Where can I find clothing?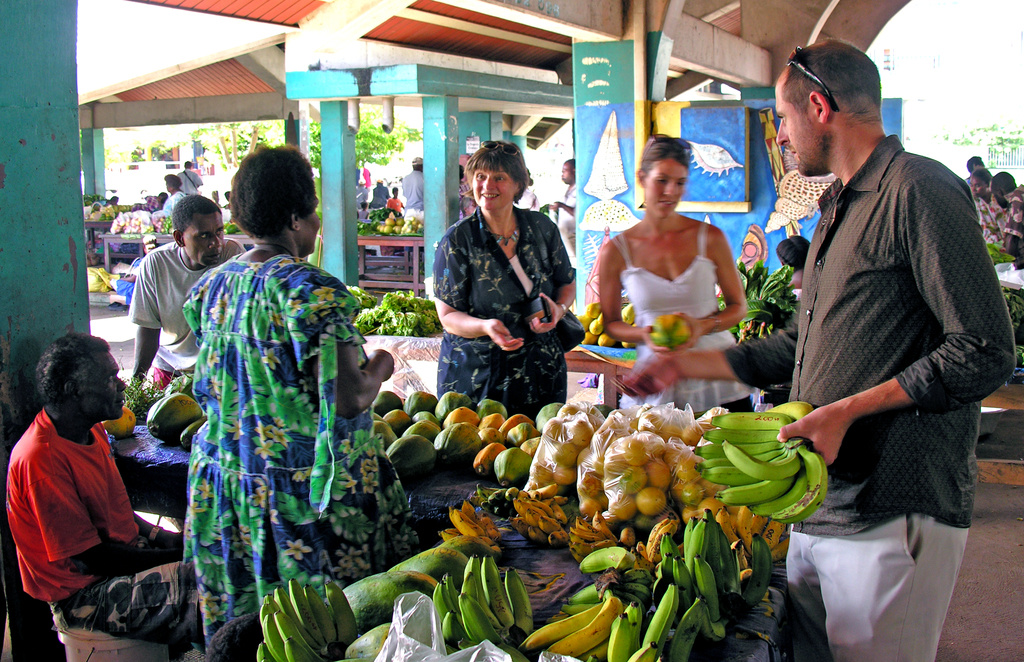
You can find it at 387/200/403/209.
